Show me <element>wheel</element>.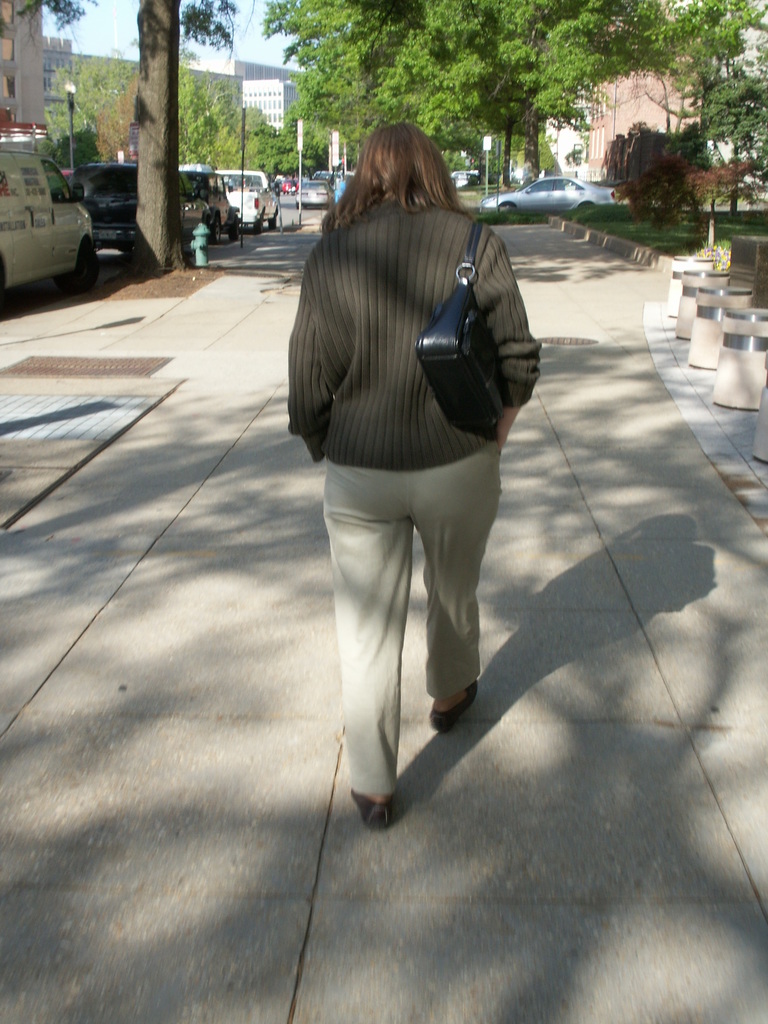
<element>wheel</element> is here: left=250, top=221, right=258, bottom=236.
